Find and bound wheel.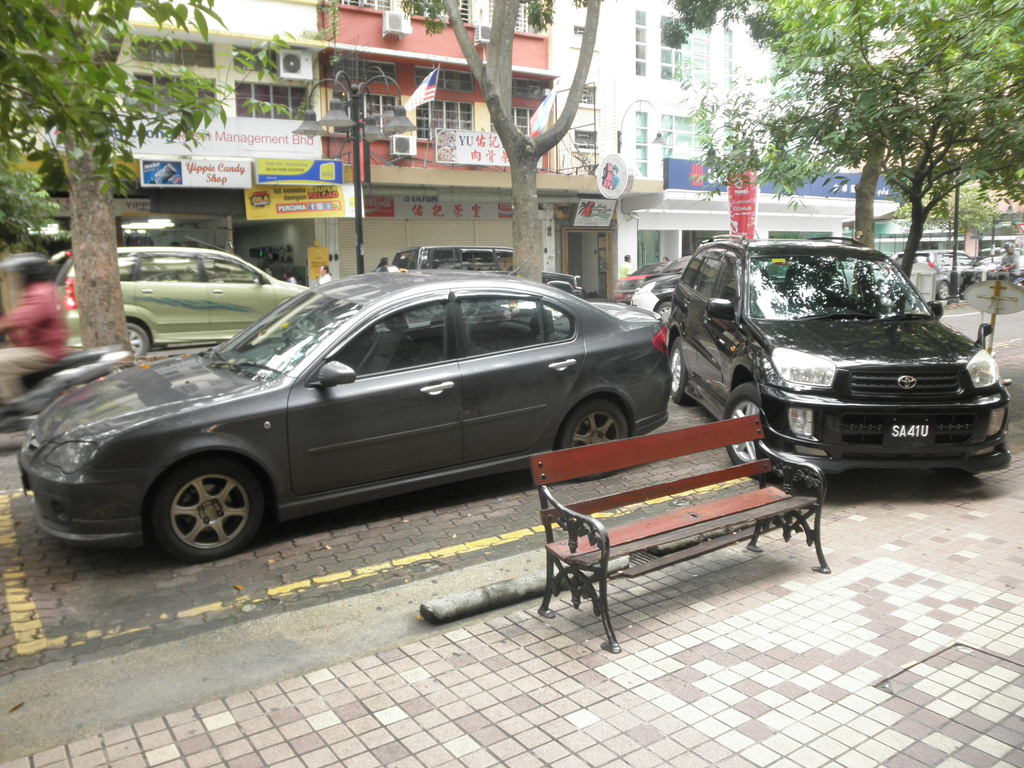
Bound: 934, 278, 954, 302.
